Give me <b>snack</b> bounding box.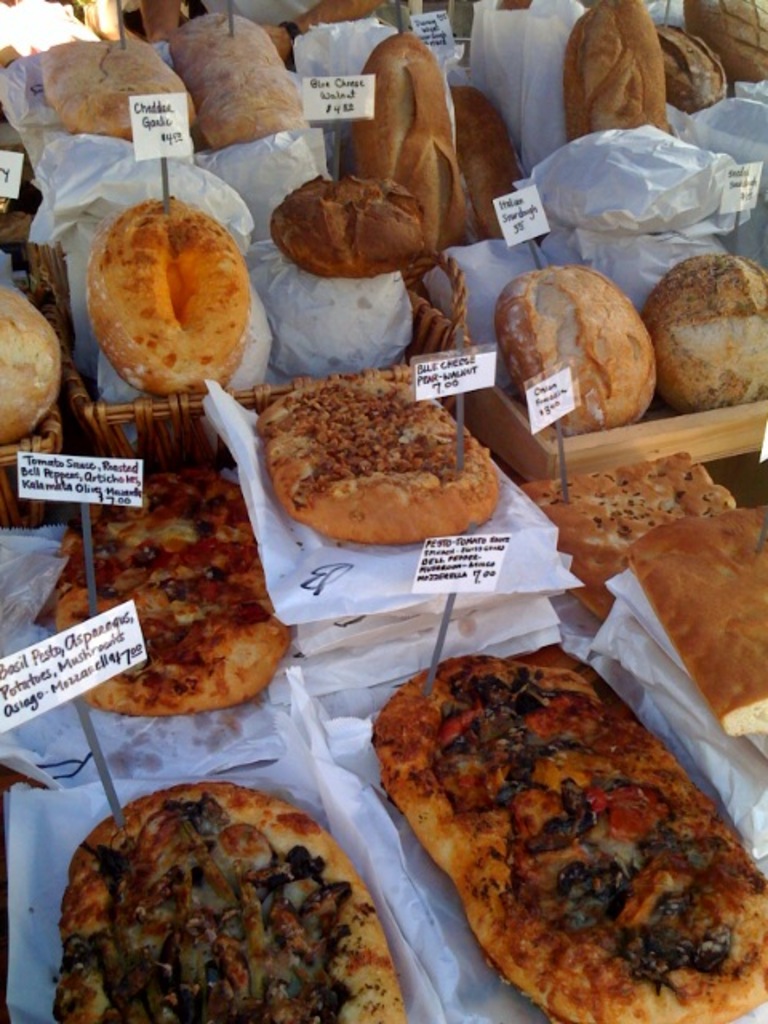
region(138, 0, 190, 40).
